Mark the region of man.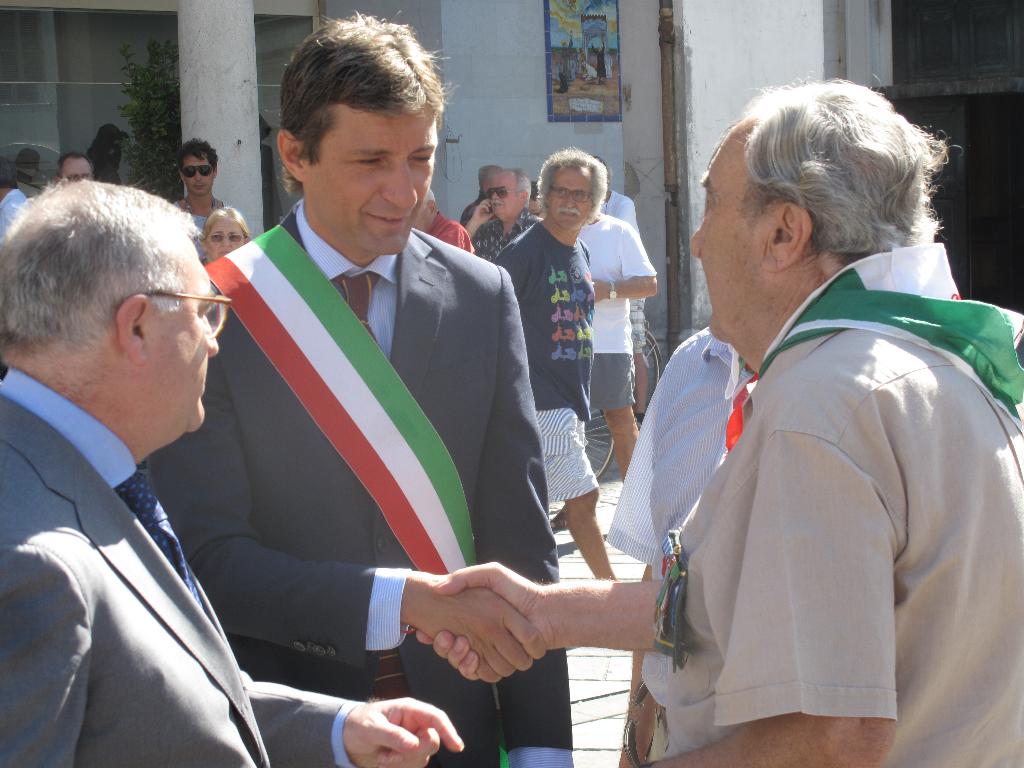
Region: [left=141, top=7, right=578, bottom=767].
